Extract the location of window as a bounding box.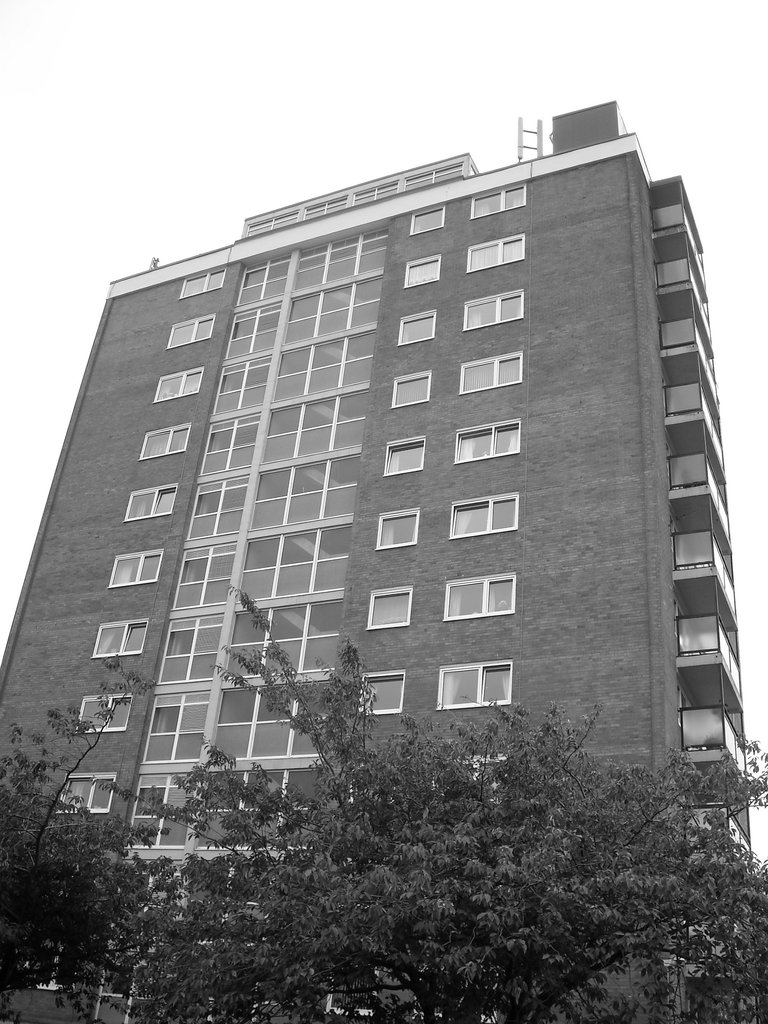
<bbox>90, 617, 148, 657</bbox>.
